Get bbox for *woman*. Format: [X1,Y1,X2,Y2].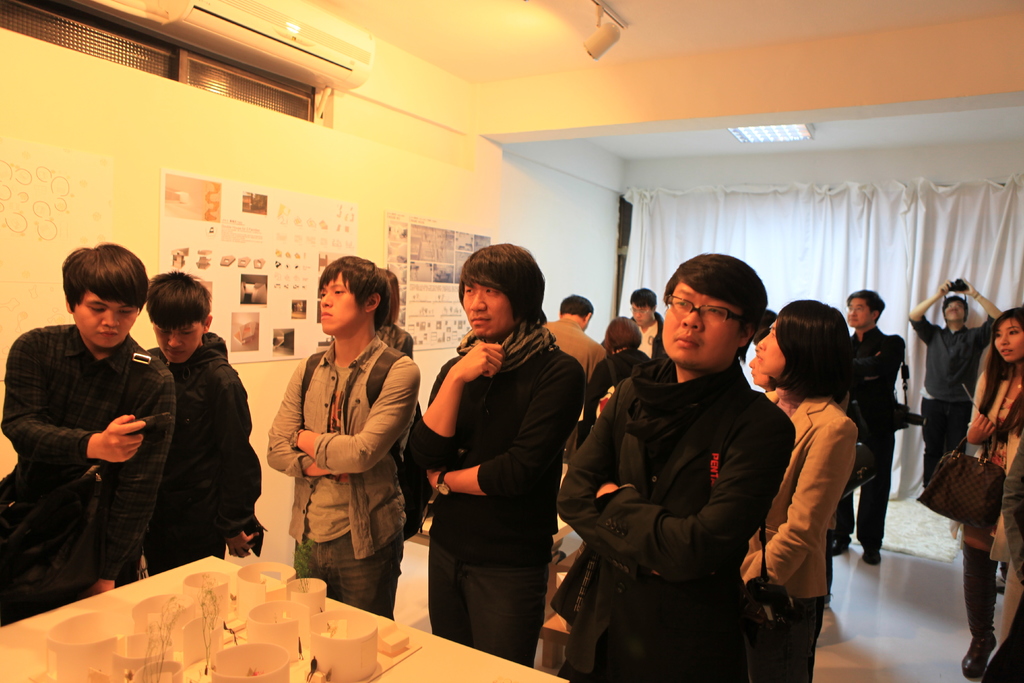
[268,255,414,637].
